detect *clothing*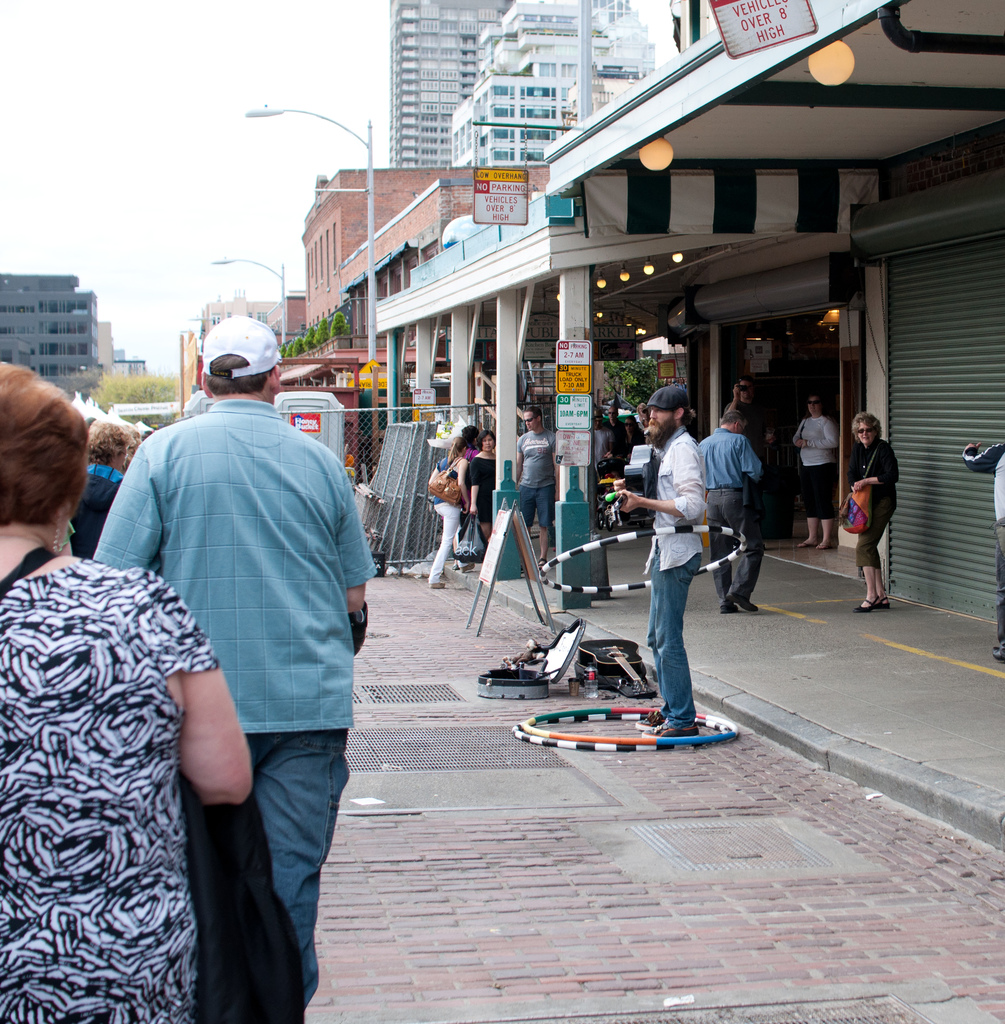
Rect(696, 428, 763, 604)
